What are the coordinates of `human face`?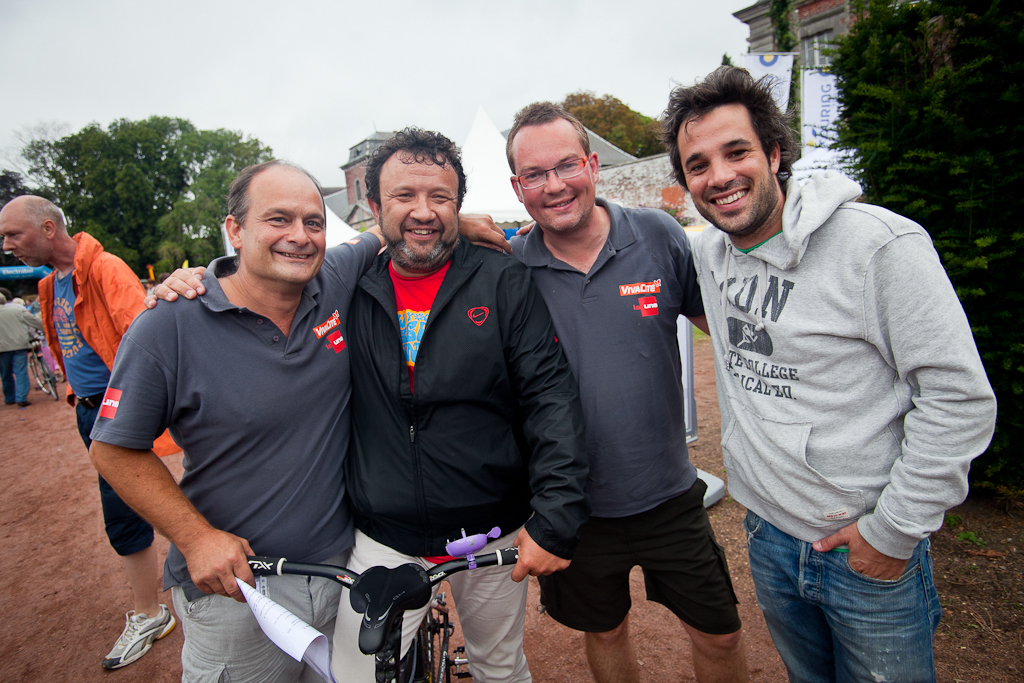
374/145/461/265.
